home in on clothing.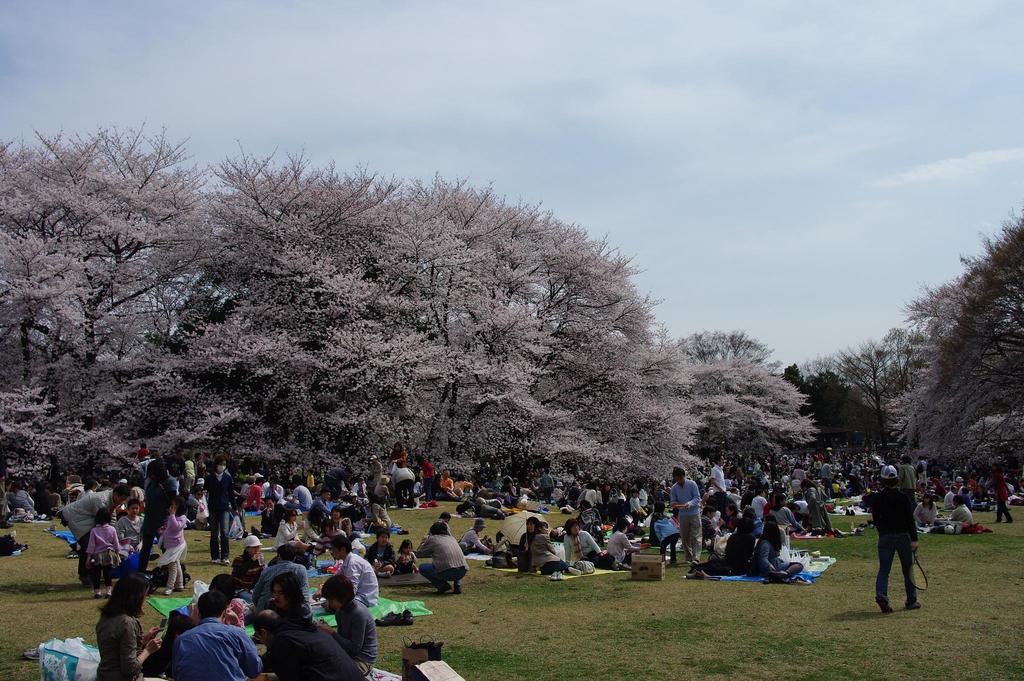
Homed in at 606 529 637 561.
